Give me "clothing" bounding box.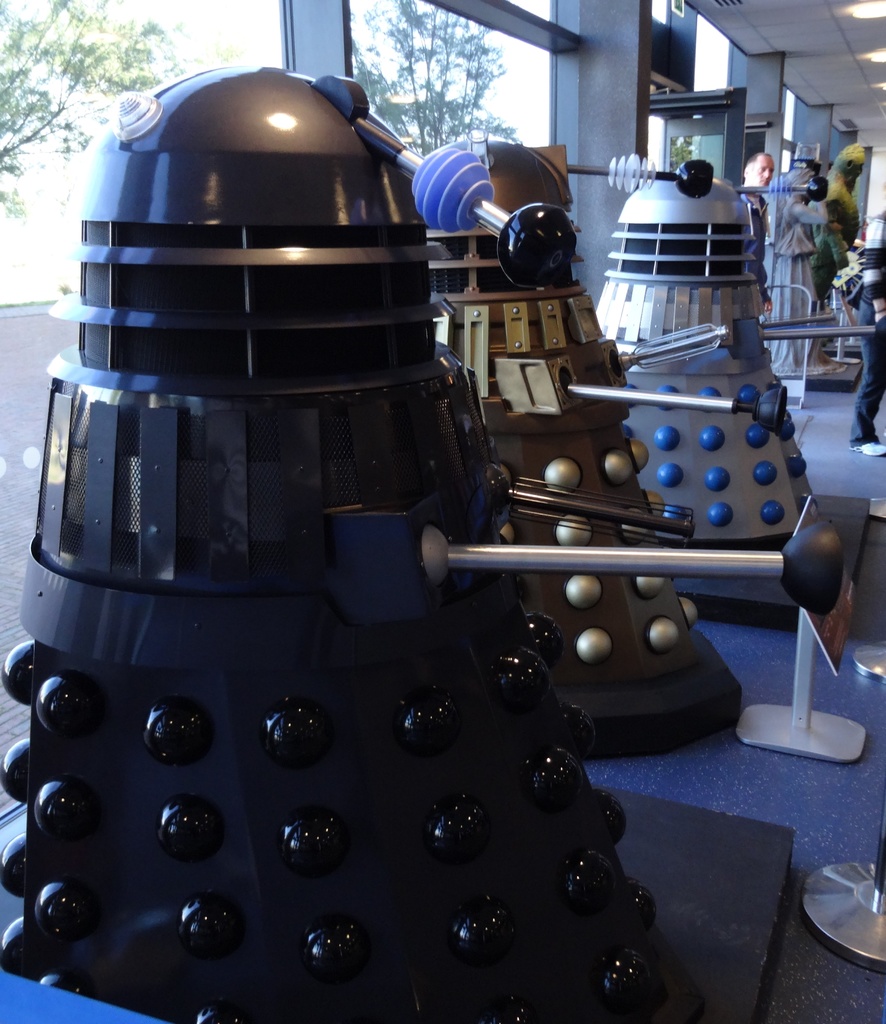
{"left": 846, "top": 209, "right": 885, "bottom": 447}.
